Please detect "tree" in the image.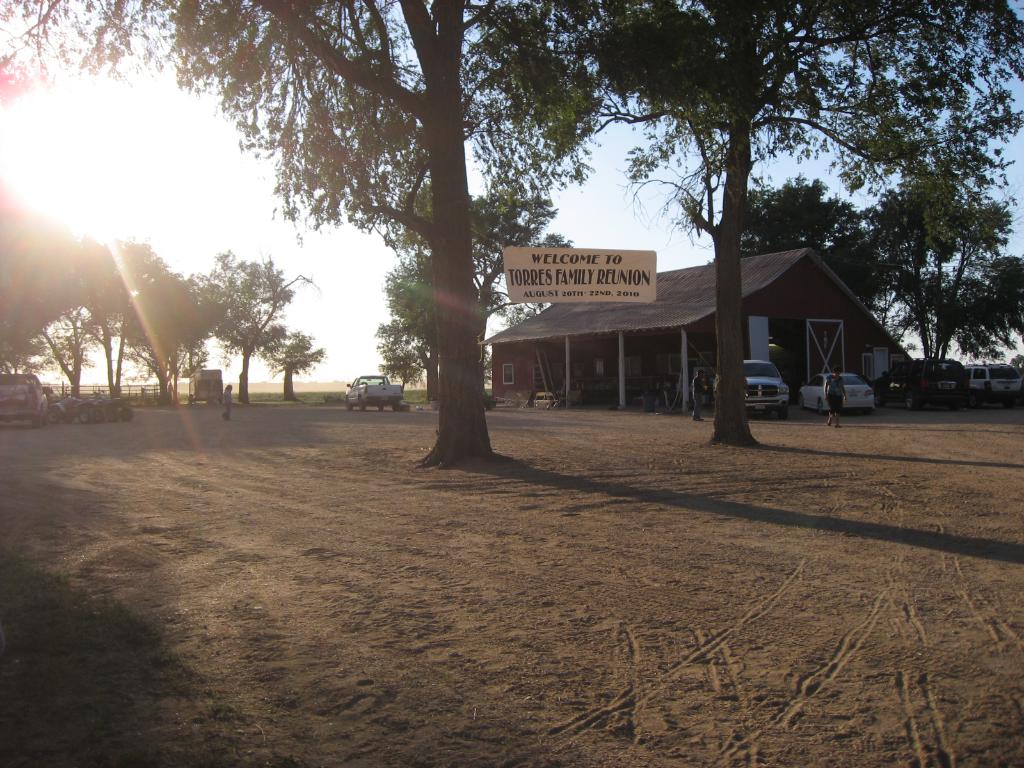
crop(182, 233, 313, 407).
